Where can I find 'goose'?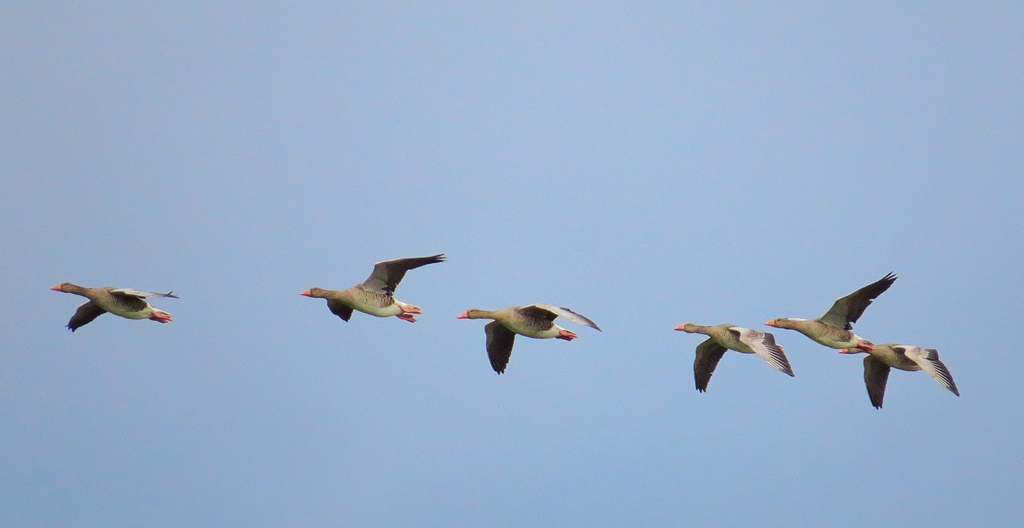
You can find it at pyautogui.locateOnScreen(764, 274, 897, 353).
